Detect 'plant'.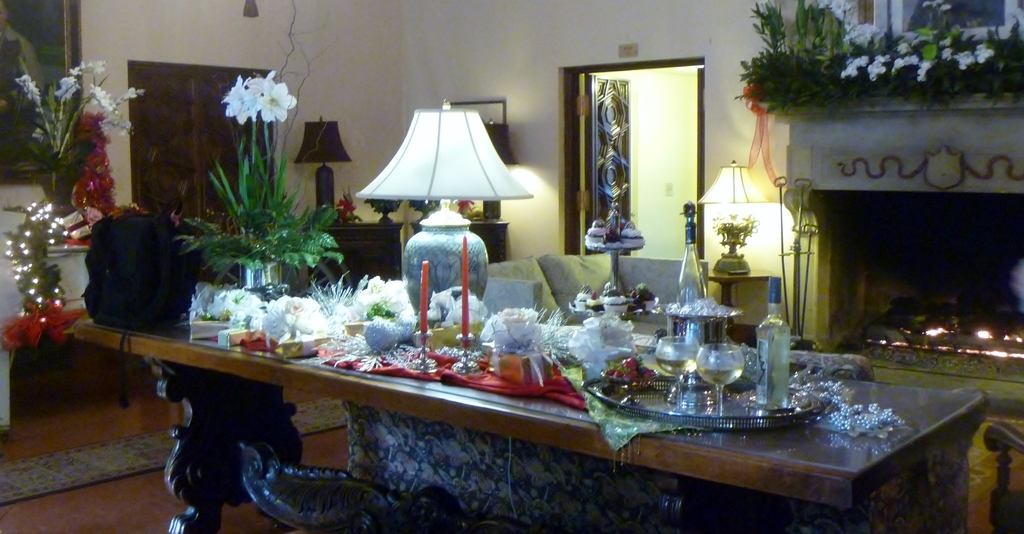
Detected at [x1=67, y1=110, x2=119, y2=222].
